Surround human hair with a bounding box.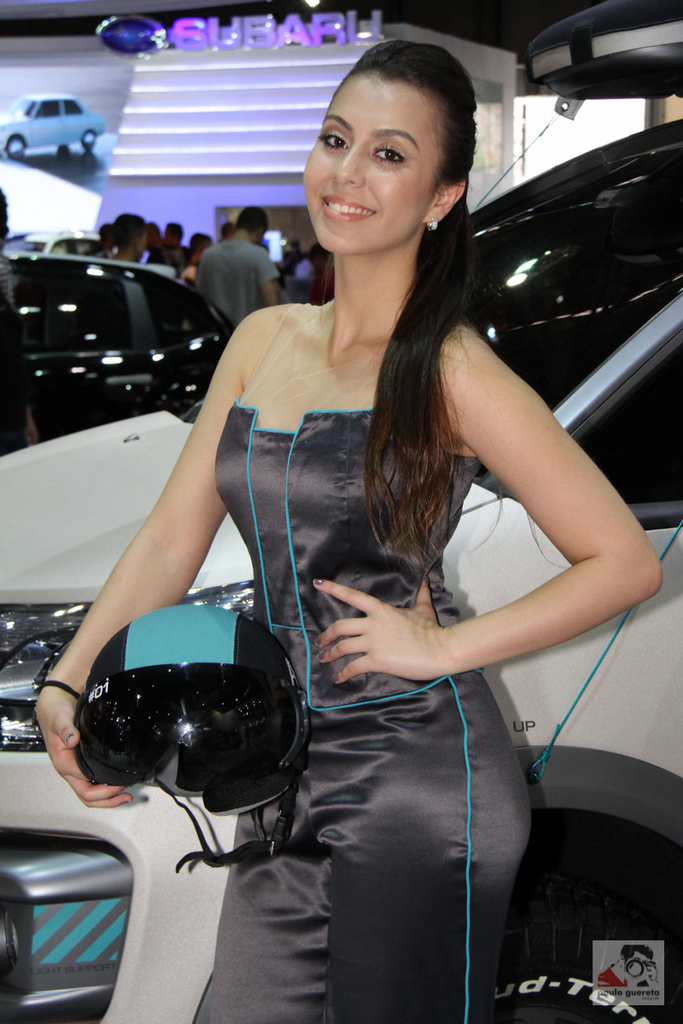
(329, 35, 473, 558).
